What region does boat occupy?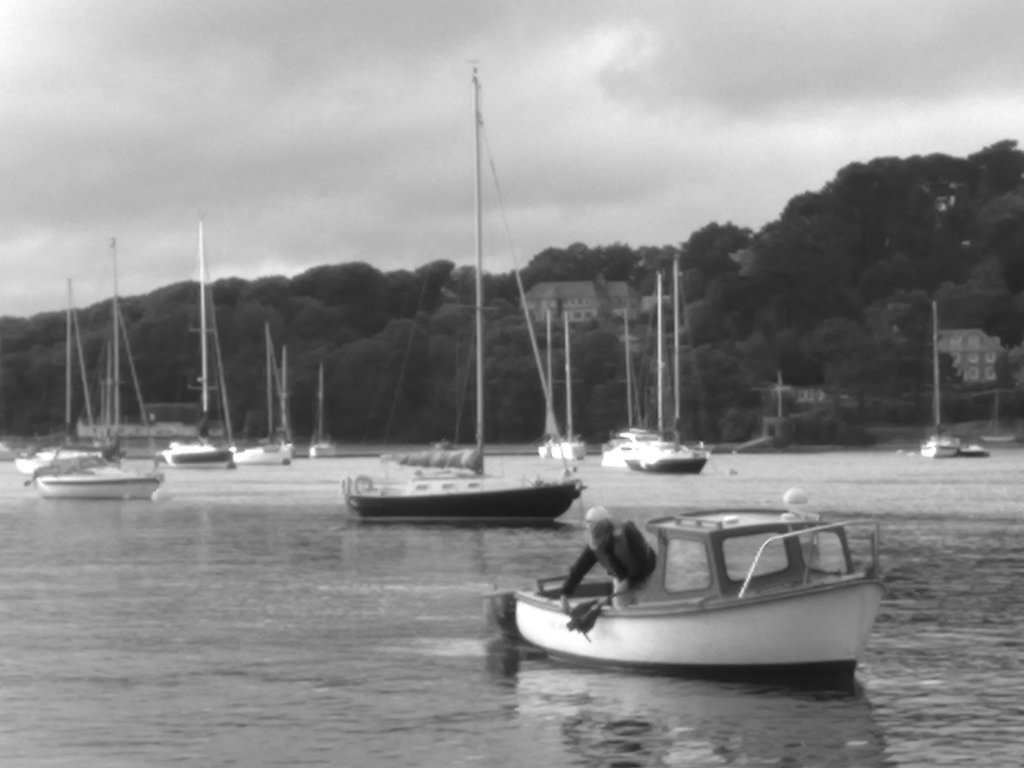
left=600, top=257, right=707, bottom=471.
